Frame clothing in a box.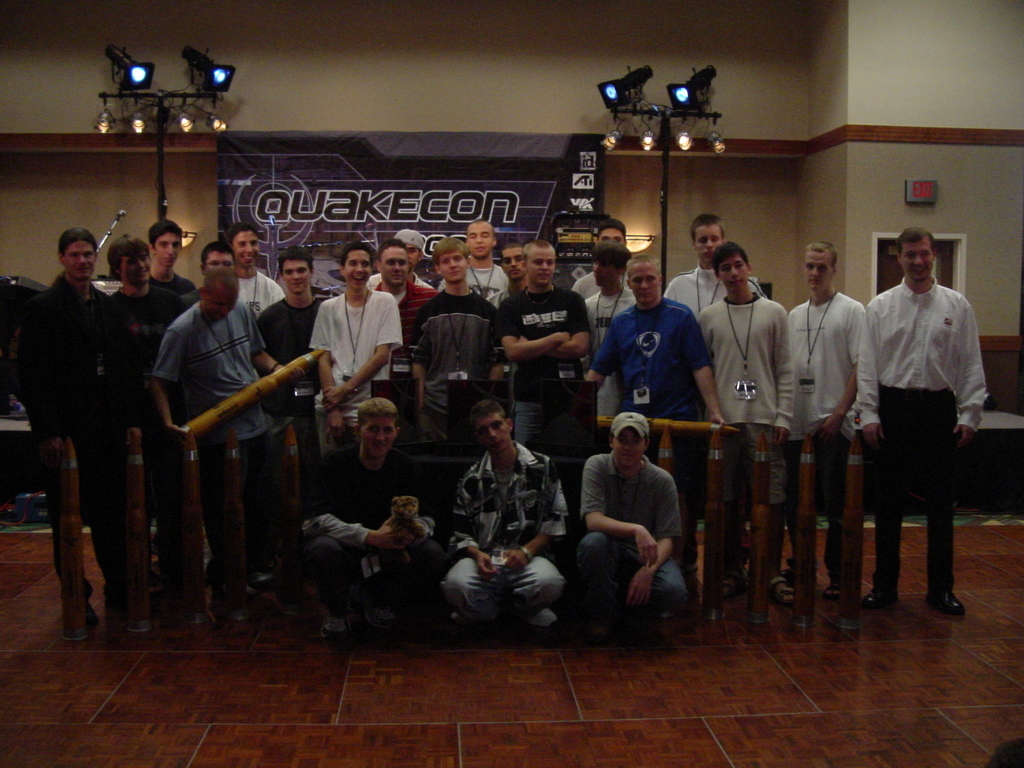
867:278:991:595.
